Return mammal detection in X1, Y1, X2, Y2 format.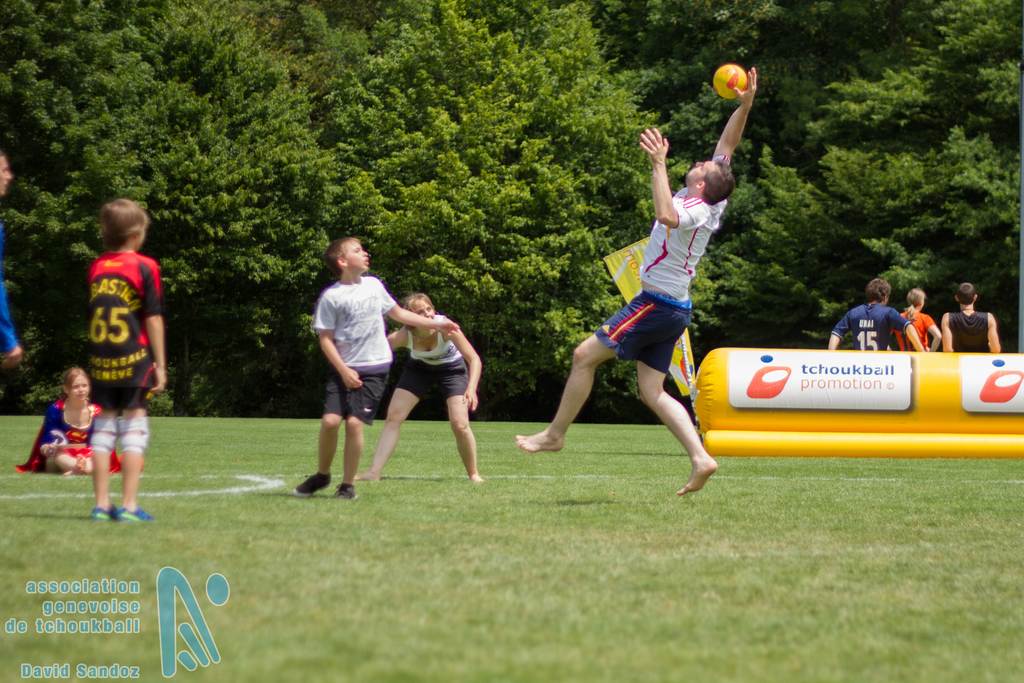
892, 287, 945, 357.
